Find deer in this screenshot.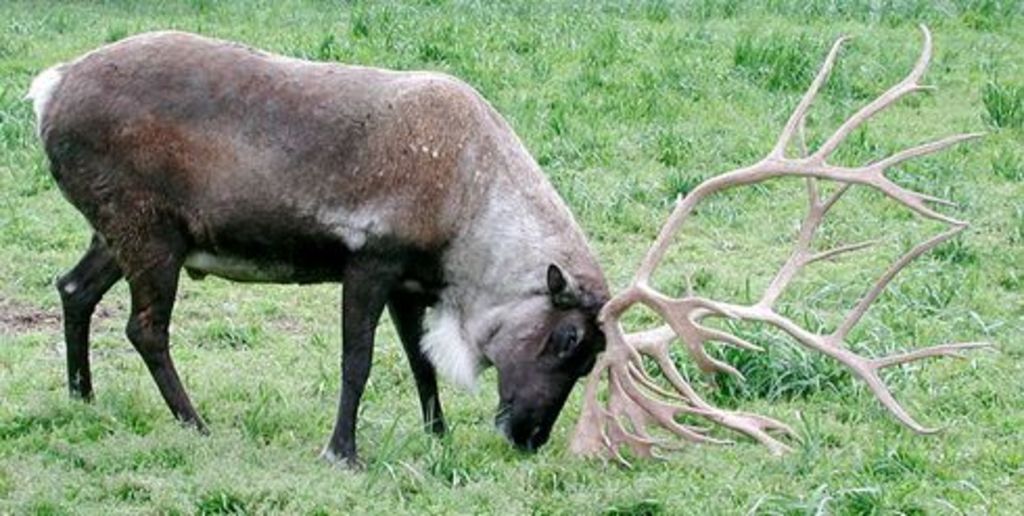
The bounding box for deer is {"left": 29, "top": 23, "right": 999, "bottom": 474}.
